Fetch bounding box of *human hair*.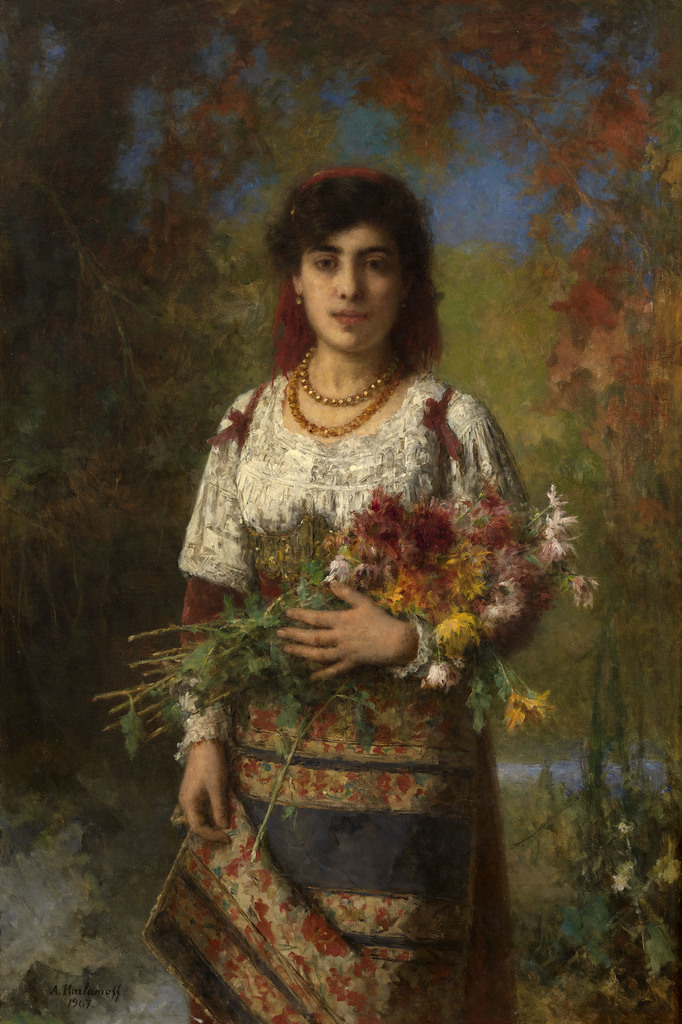
Bbox: rect(264, 161, 428, 337).
